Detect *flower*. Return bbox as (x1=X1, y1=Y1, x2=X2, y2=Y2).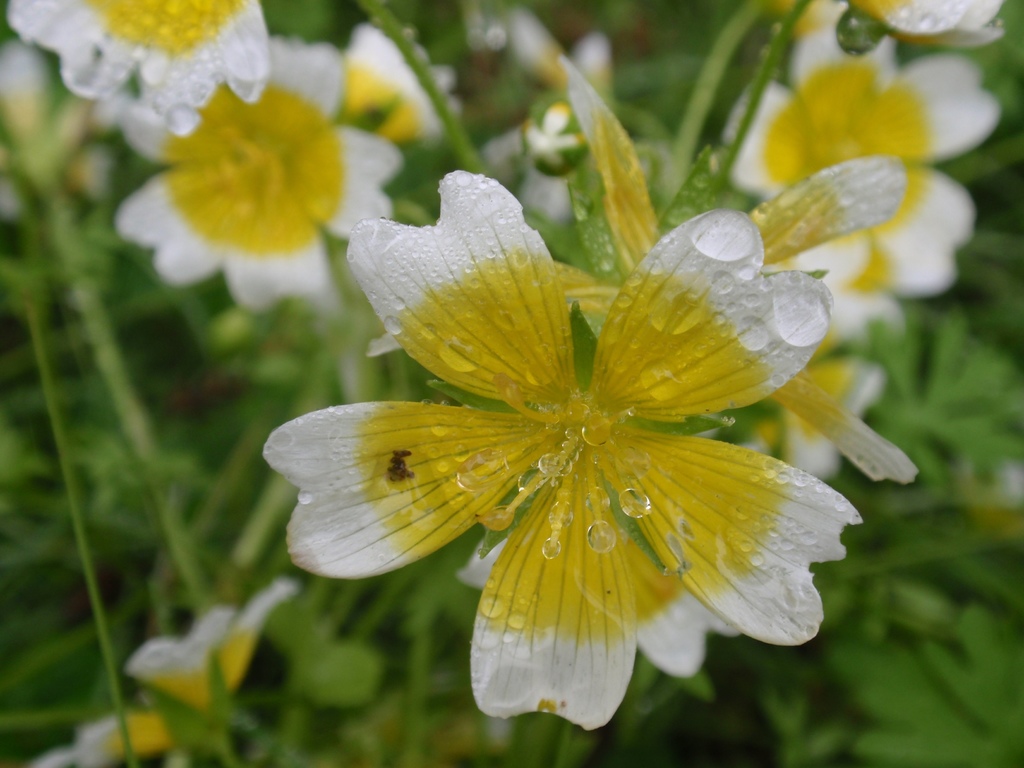
(x1=114, y1=31, x2=402, y2=312).
